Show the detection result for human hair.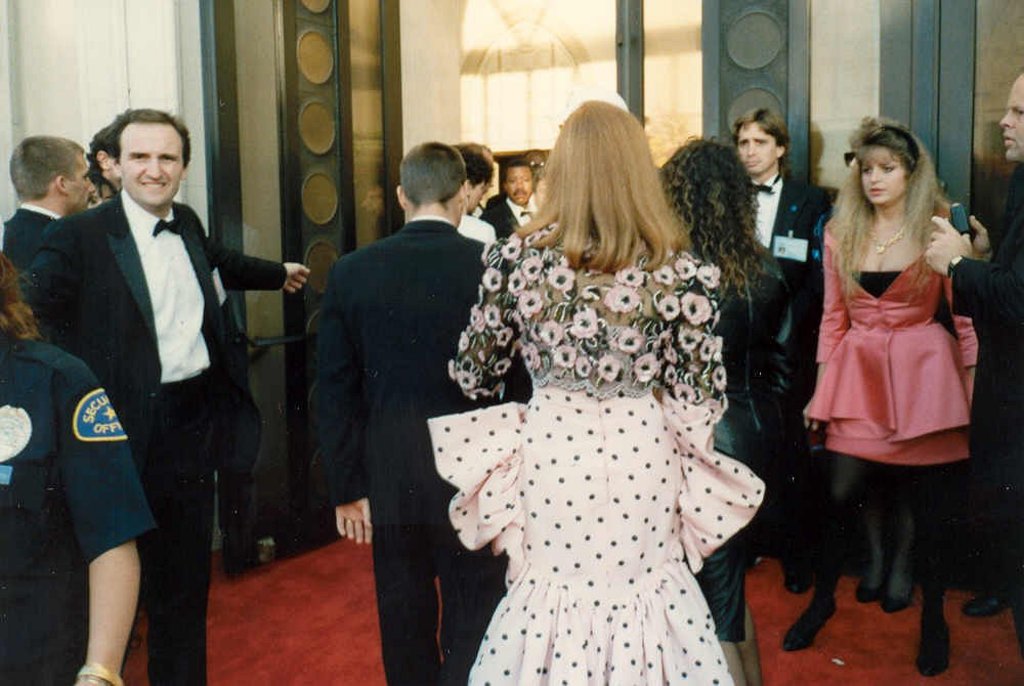
[536, 98, 691, 291].
